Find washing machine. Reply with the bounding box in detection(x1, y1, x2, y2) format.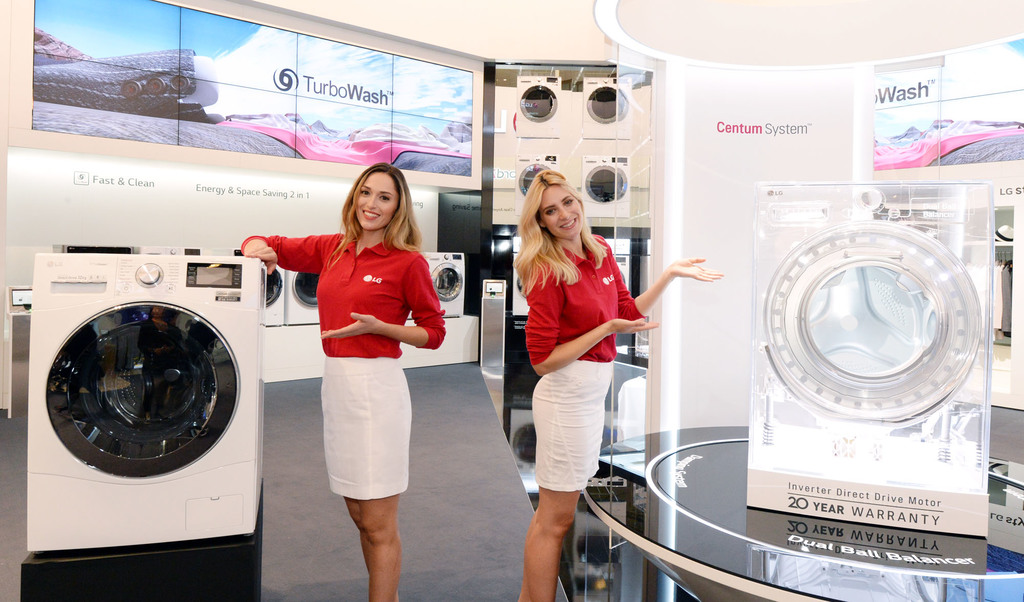
detection(277, 271, 327, 325).
